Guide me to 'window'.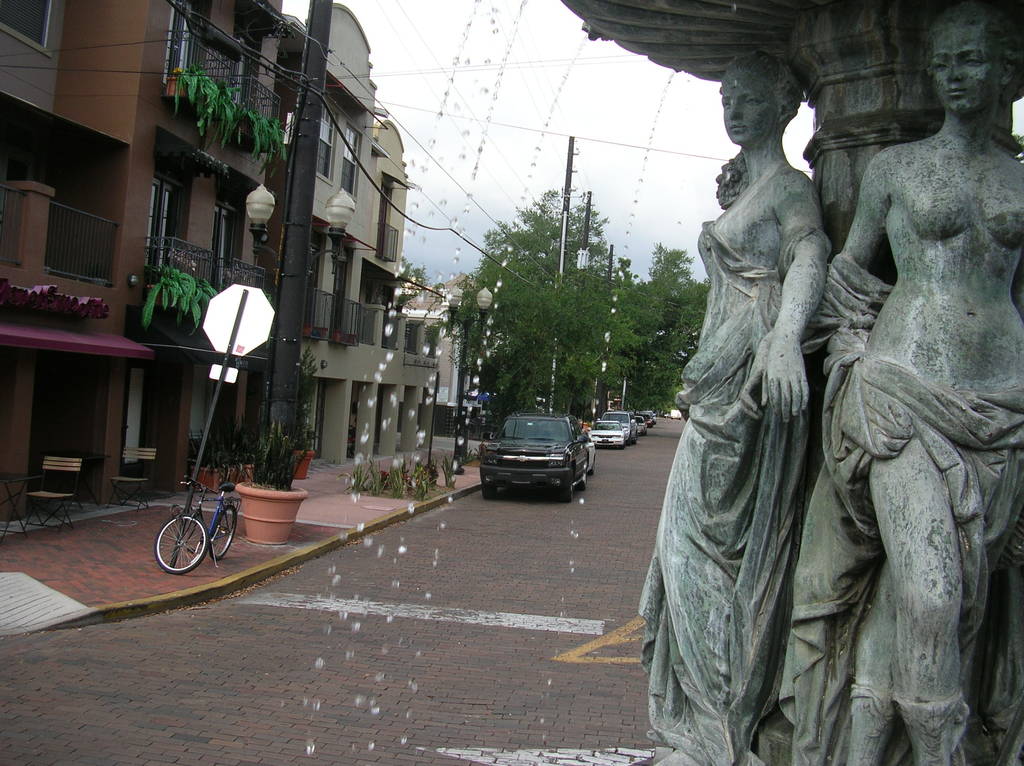
Guidance: <bbox>0, 0, 51, 48</bbox>.
